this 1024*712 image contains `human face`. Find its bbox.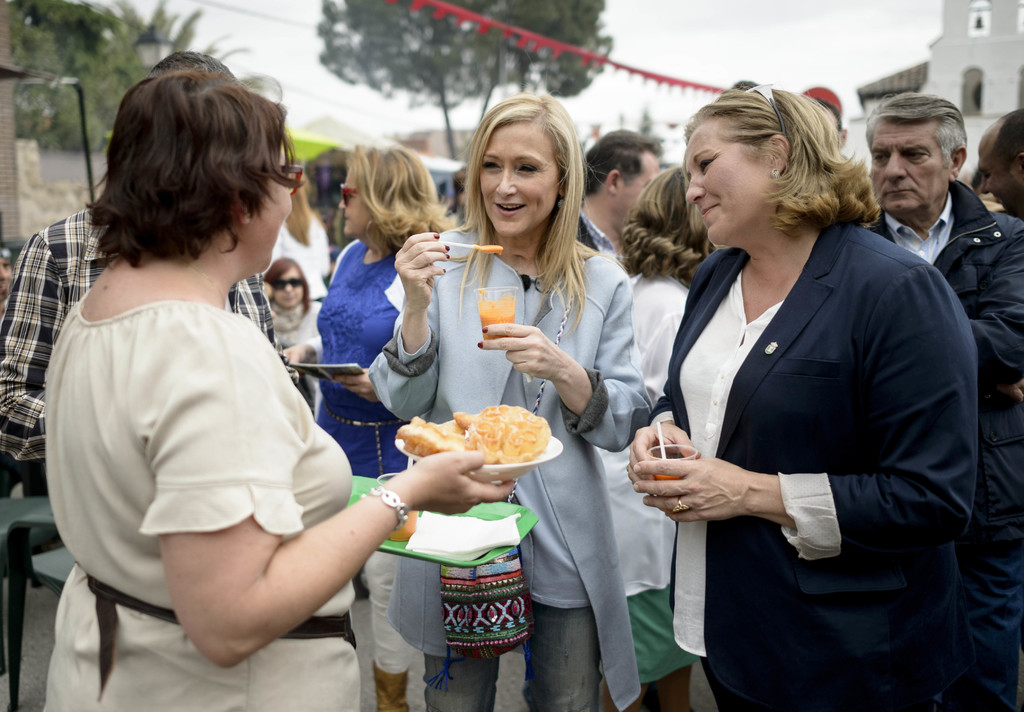
687 128 770 246.
